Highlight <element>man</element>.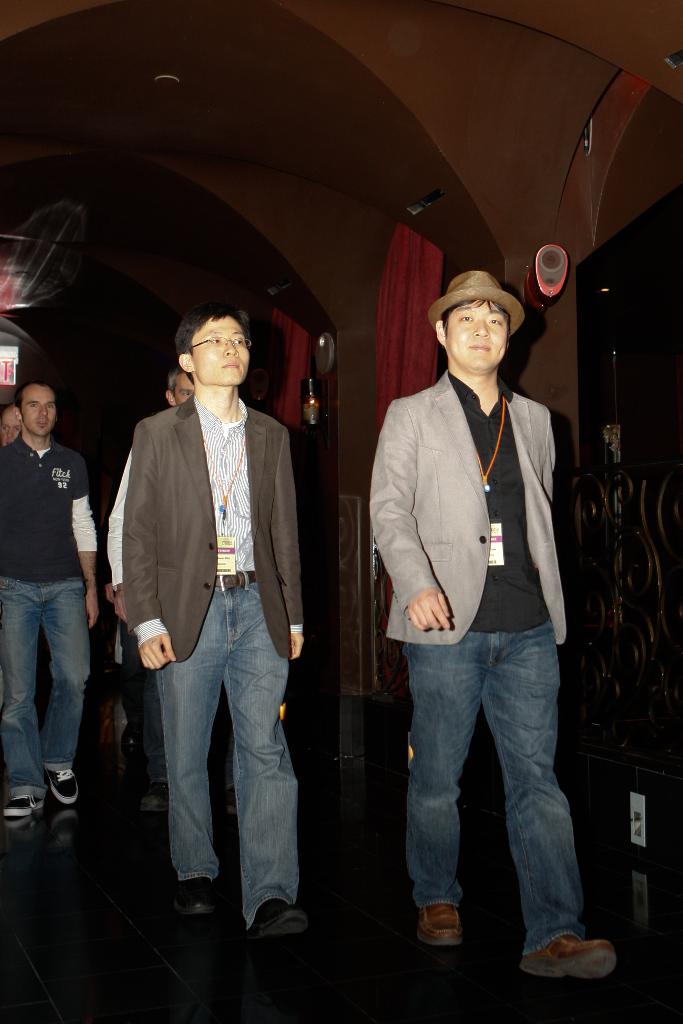
Highlighted region: pyautogui.locateOnScreen(0, 403, 24, 449).
